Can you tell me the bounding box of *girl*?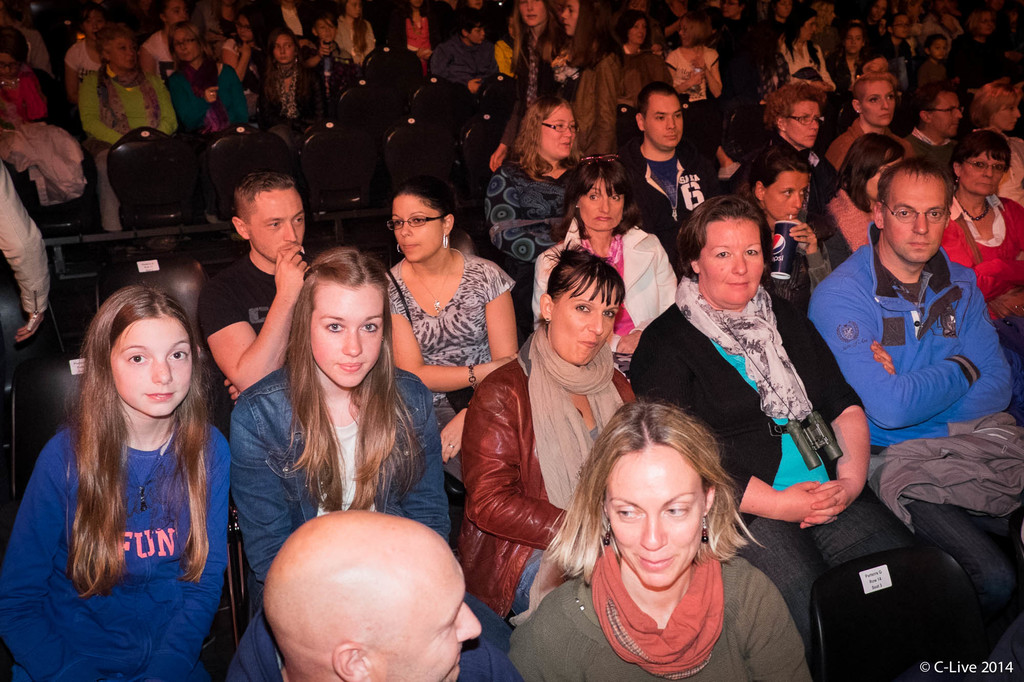
[left=617, top=10, right=643, bottom=58].
